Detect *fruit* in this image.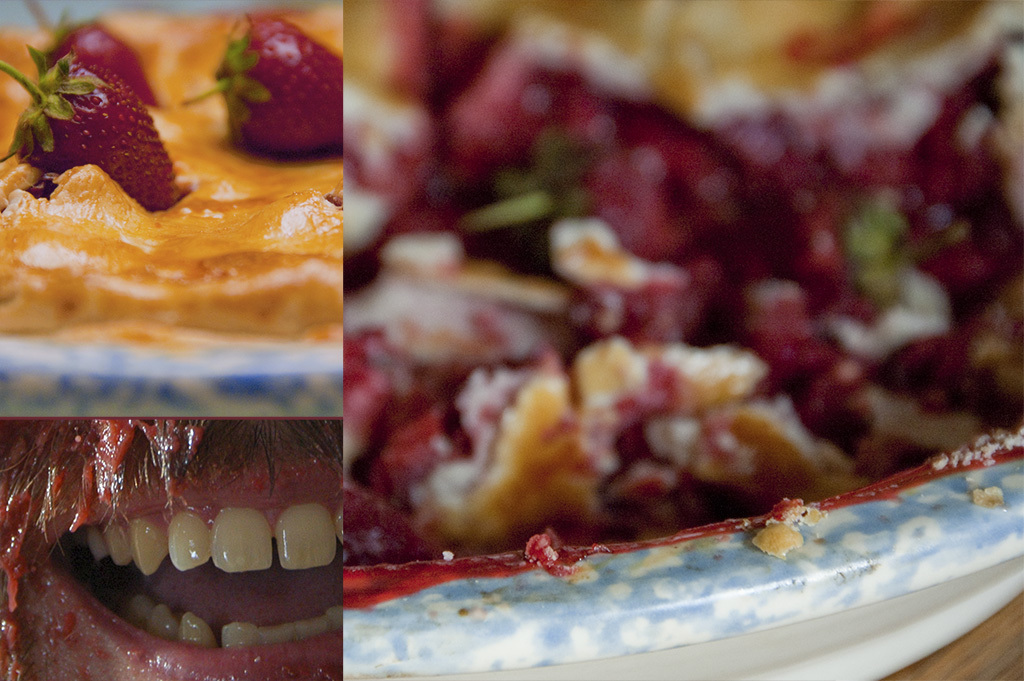
Detection: Rect(174, 5, 343, 163).
